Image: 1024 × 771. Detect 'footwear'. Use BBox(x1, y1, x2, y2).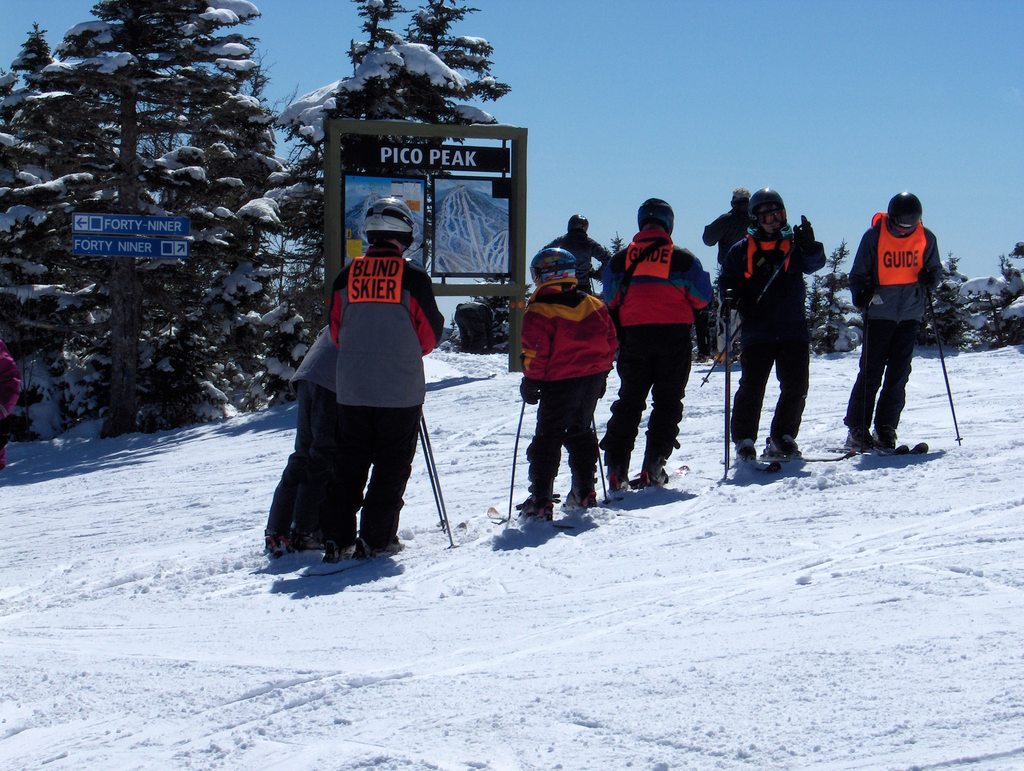
BBox(293, 533, 318, 550).
